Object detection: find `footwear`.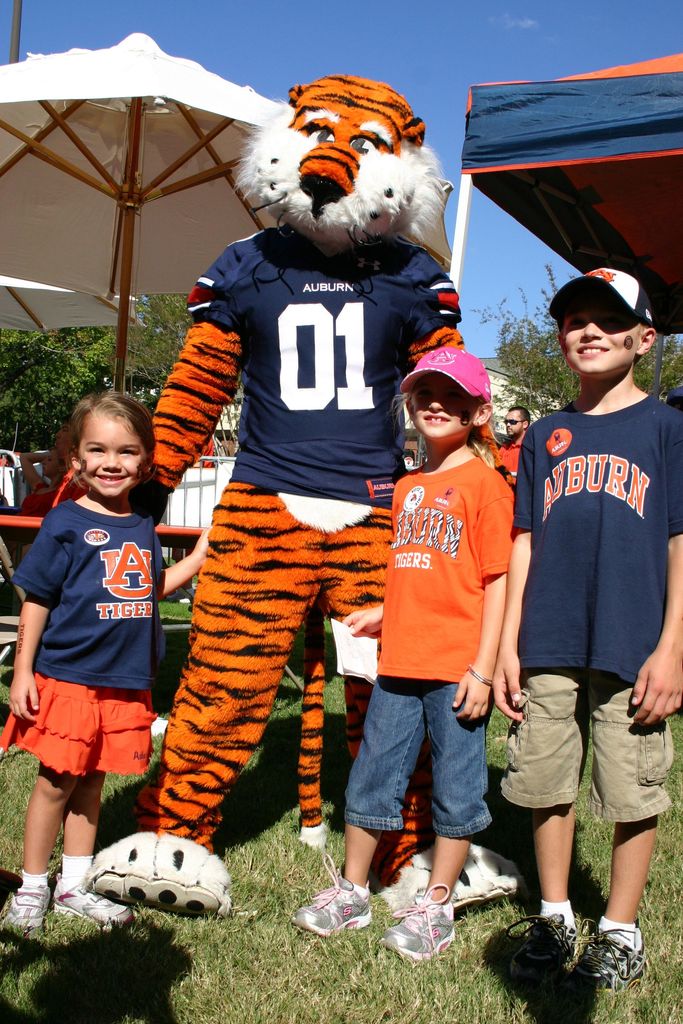
bbox(52, 874, 131, 934).
